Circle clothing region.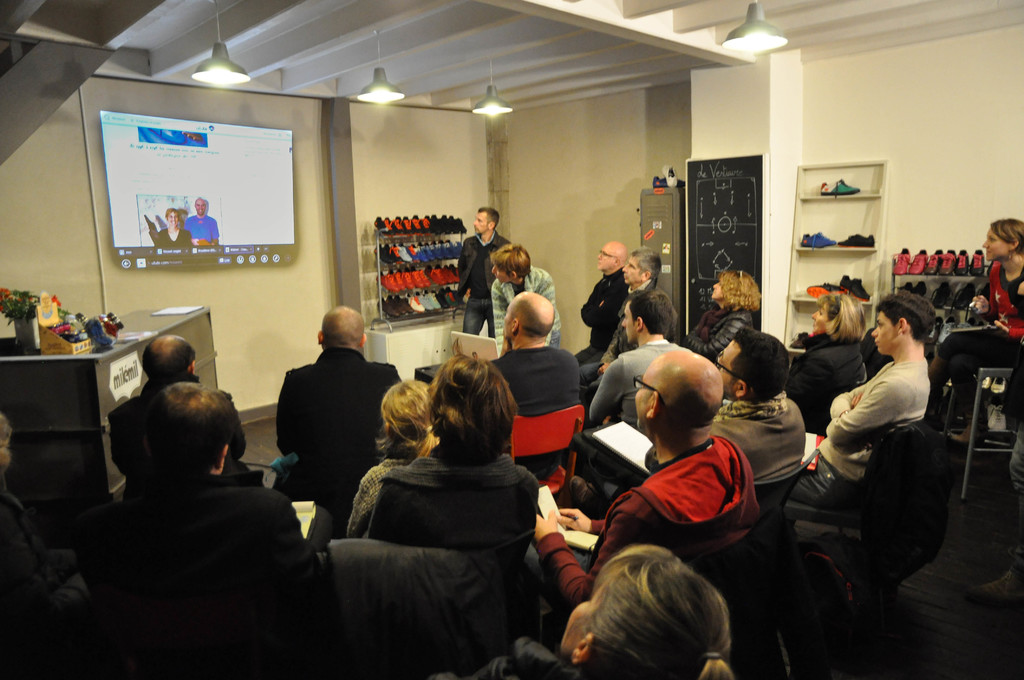
Region: l=348, t=458, r=407, b=536.
